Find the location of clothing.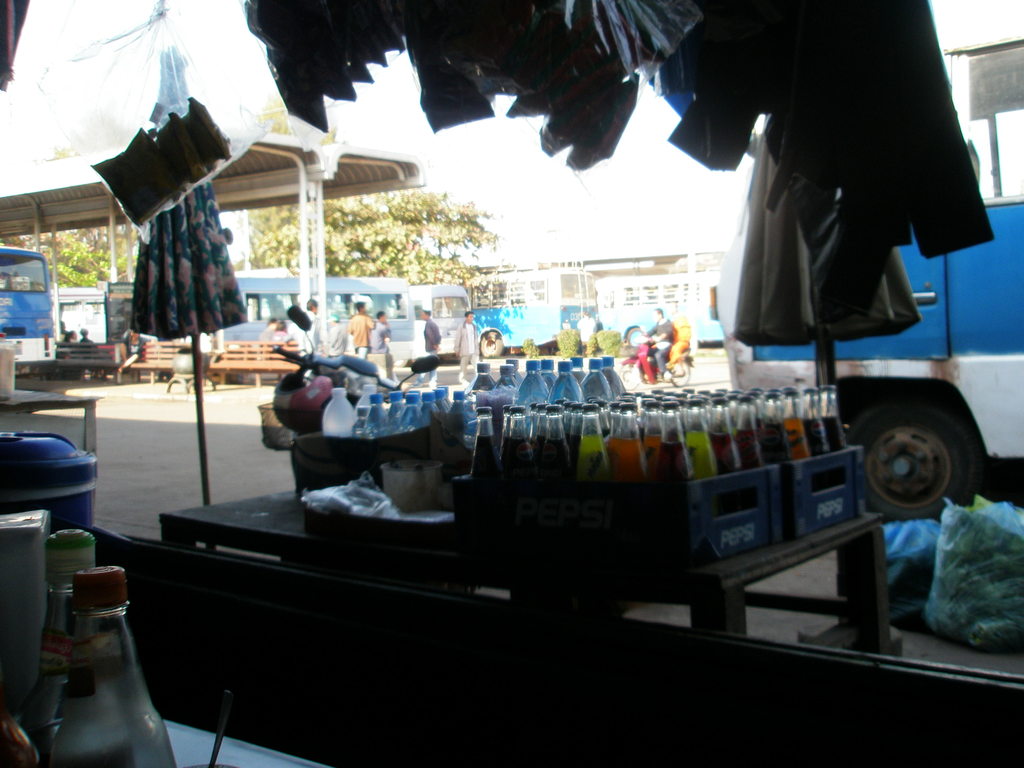
Location: Rect(260, 325, 276, 341).
